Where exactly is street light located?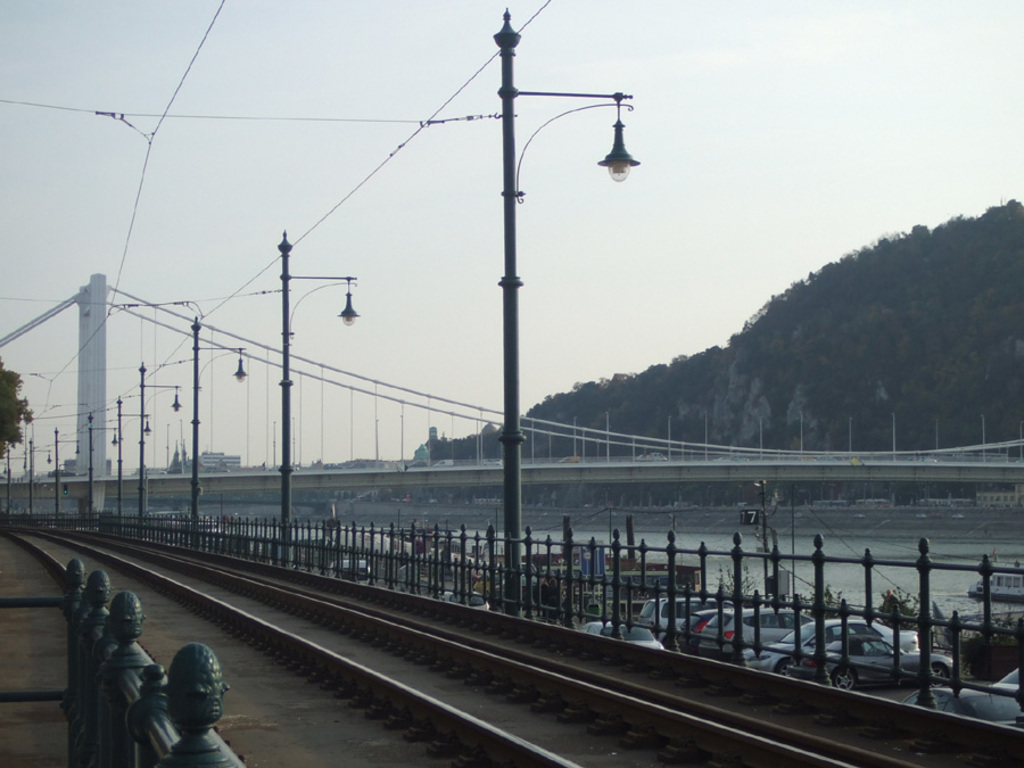
Its bounding box is 2, 445, 31, 514.
